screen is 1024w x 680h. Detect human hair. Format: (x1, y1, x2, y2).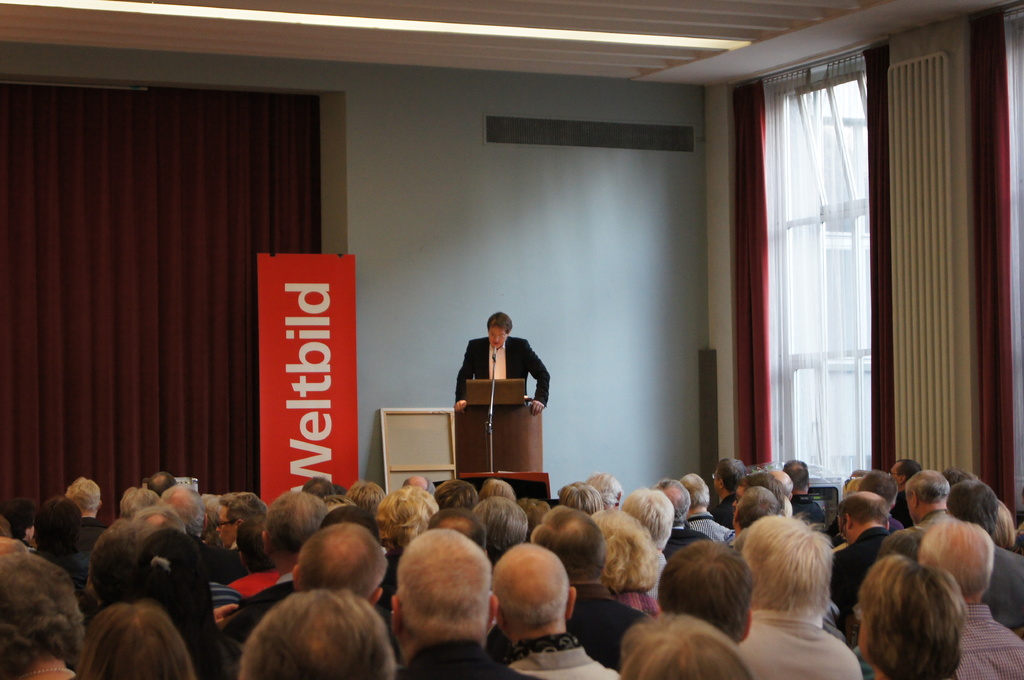
(742, 513, 832, 609).
